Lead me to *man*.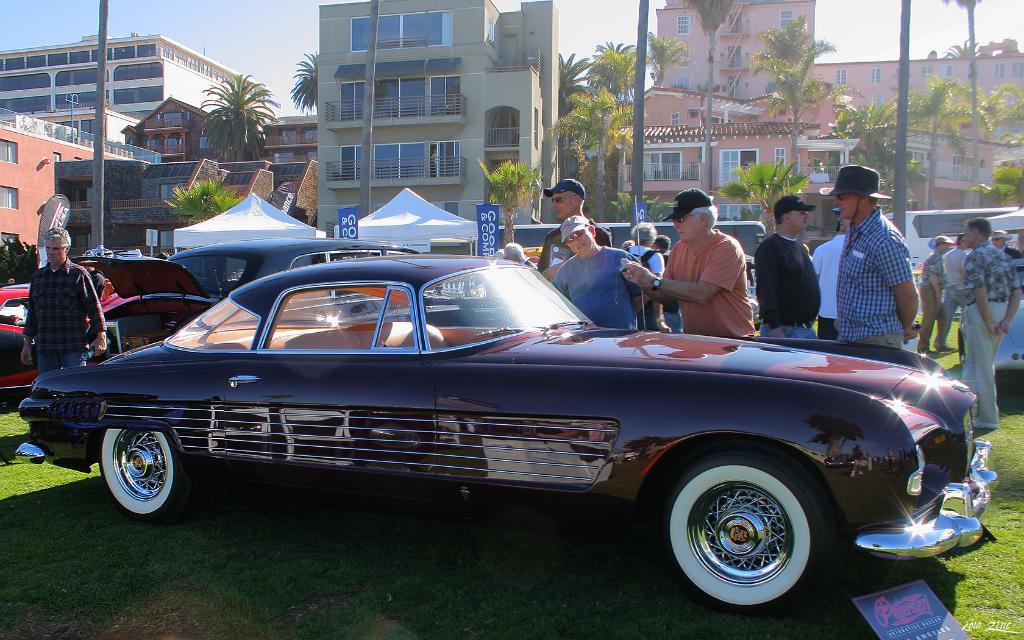
Lead to 505:241:541:271.
